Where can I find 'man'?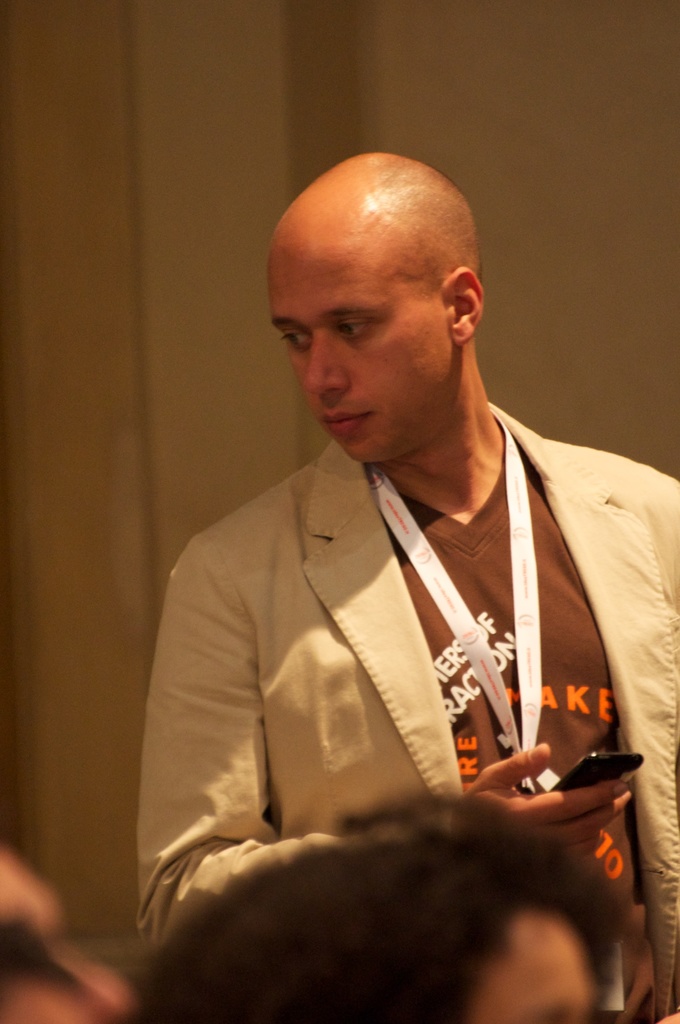
You can find it at locate(124, 119, 672, 1005).
